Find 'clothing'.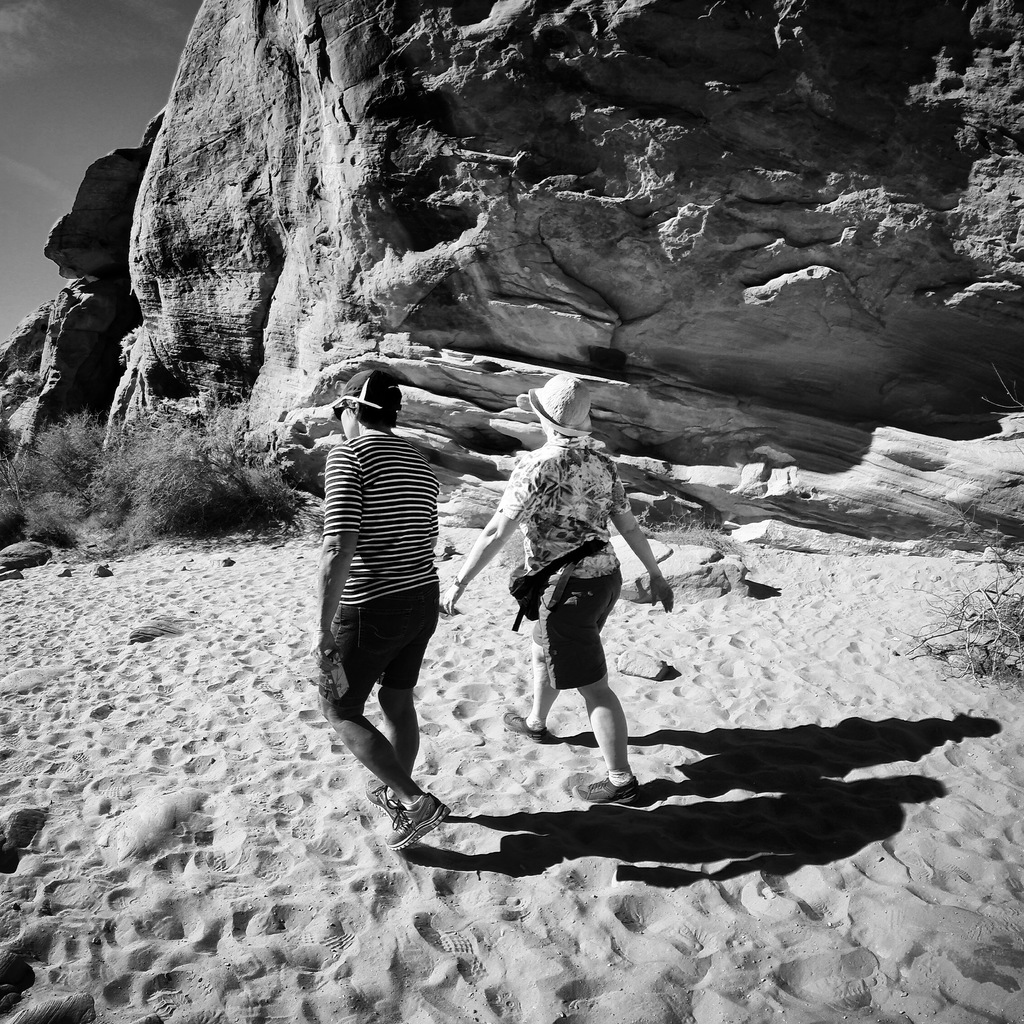
rect(493, 435, 630, 690).
